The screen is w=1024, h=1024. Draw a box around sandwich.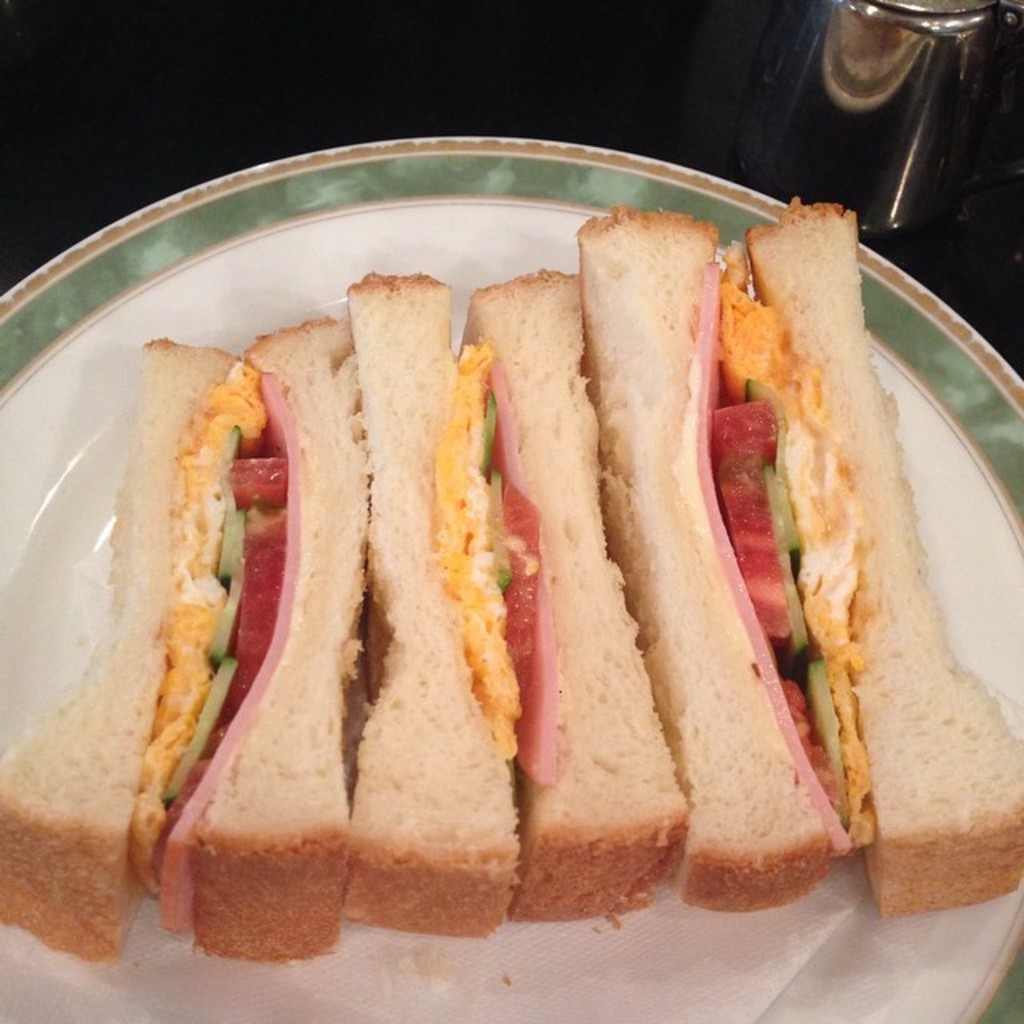
[x1=338, y1=267, x2=688, y2=933].
